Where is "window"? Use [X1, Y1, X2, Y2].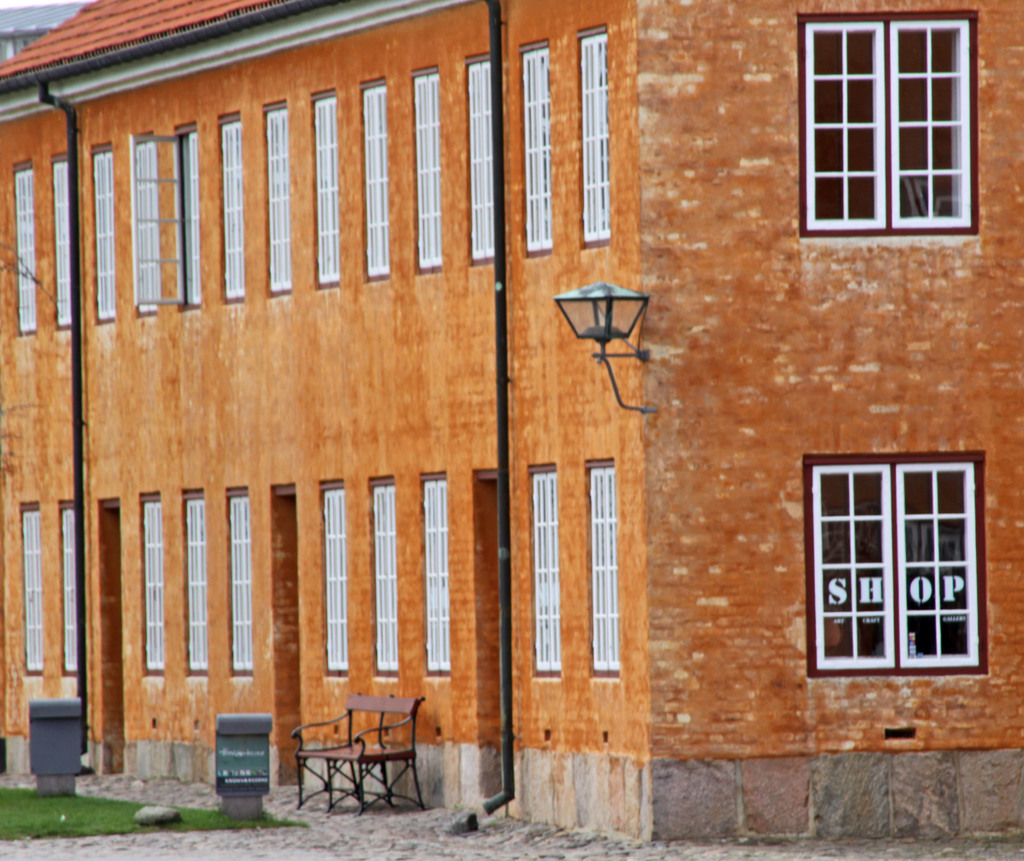
[585, 456, 622, 678].
